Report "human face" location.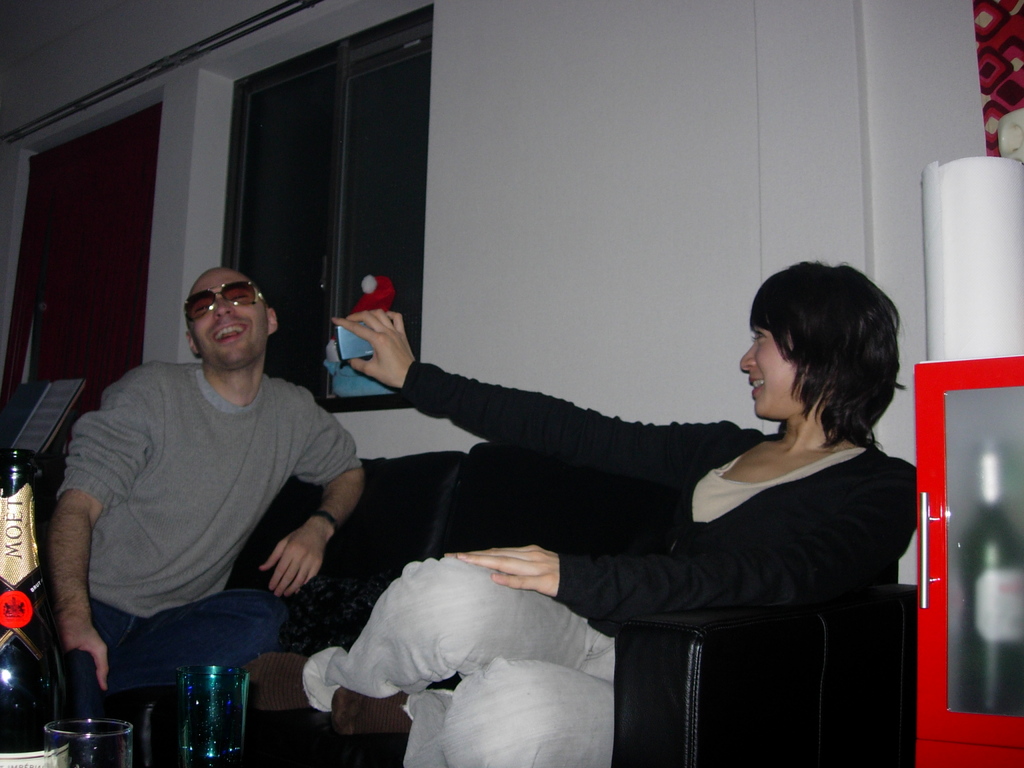
Report: x1=738, y1=324, x2=812, y2=420.
